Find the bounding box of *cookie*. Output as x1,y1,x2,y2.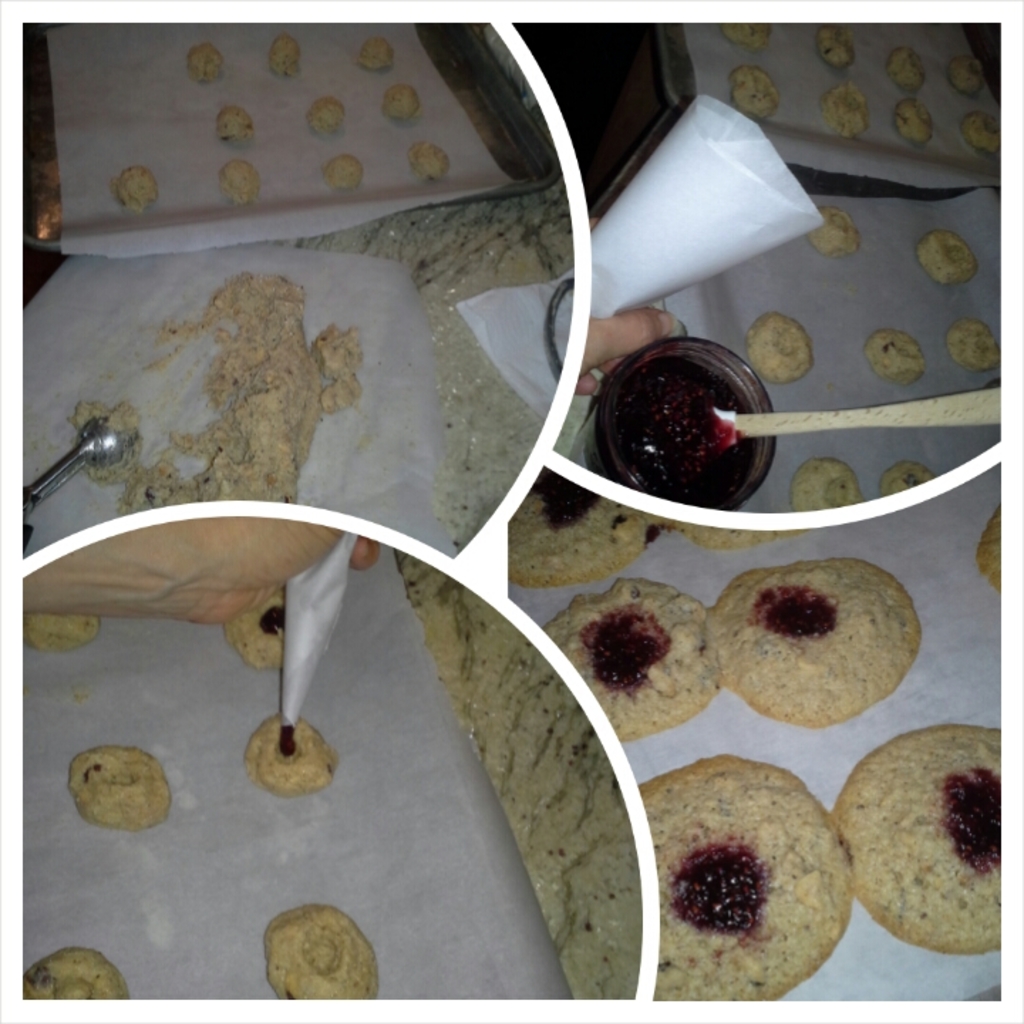
216,158,260,202.
